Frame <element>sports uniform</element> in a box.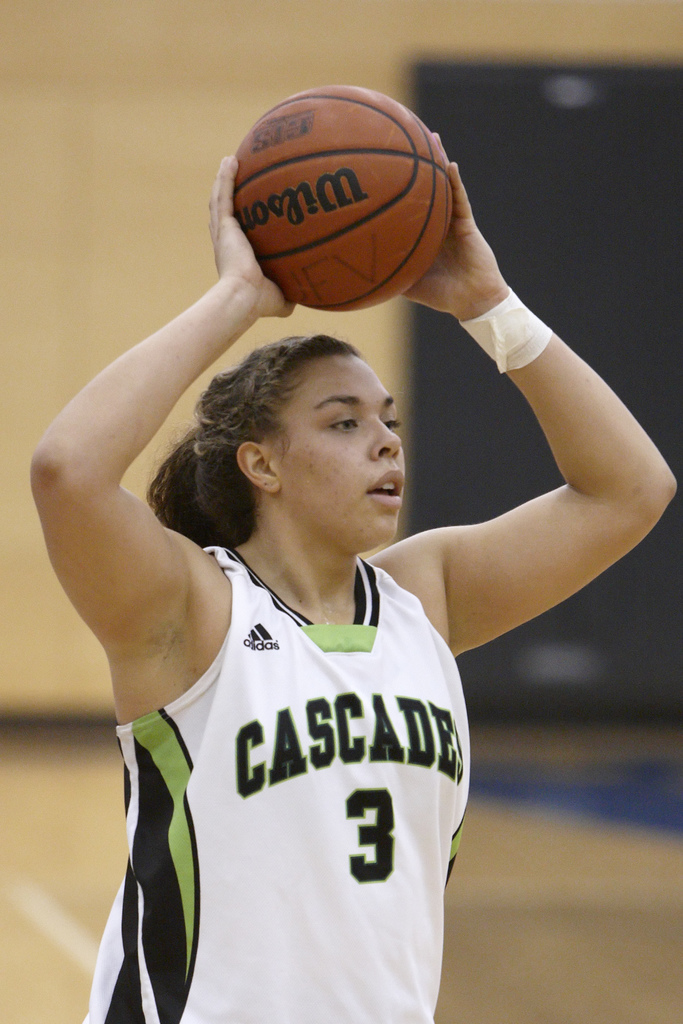
l=75, t=529, r=482, b=1023.
